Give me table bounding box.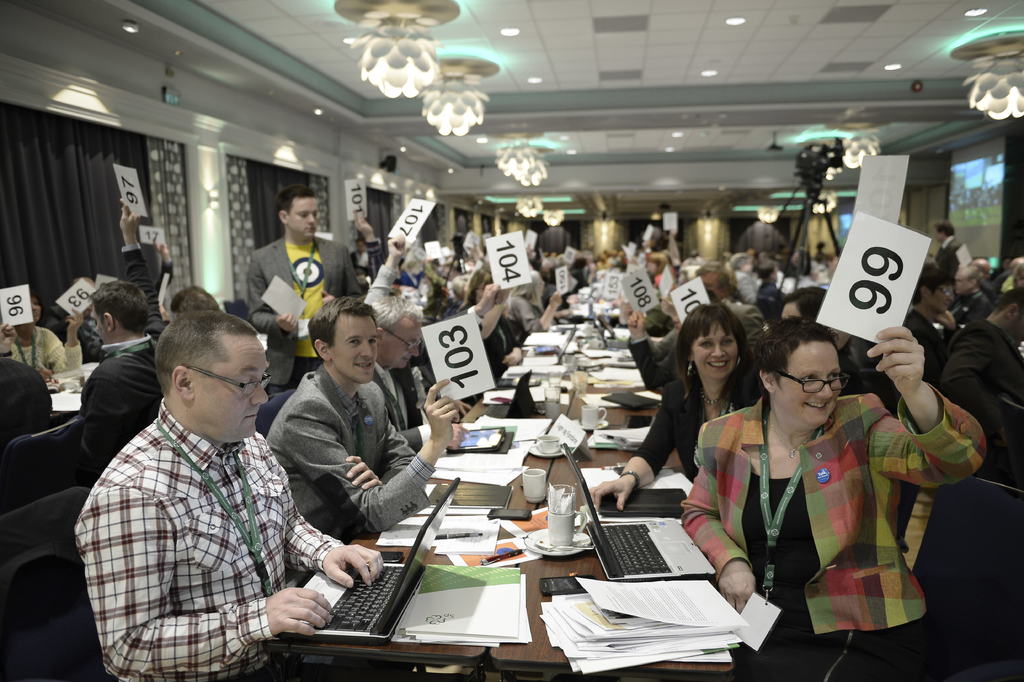
{"x1": 430, "y1": 378, "x2": 691, "y2": 470}.
